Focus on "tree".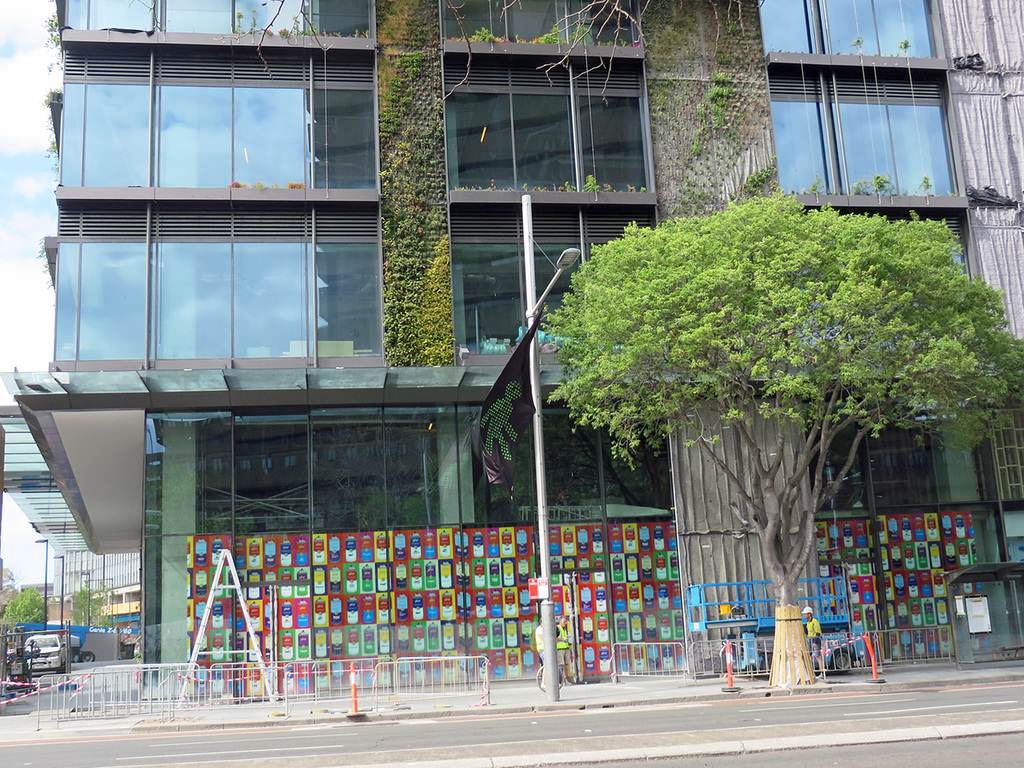
Focused at 1, 585, 55, 631.
